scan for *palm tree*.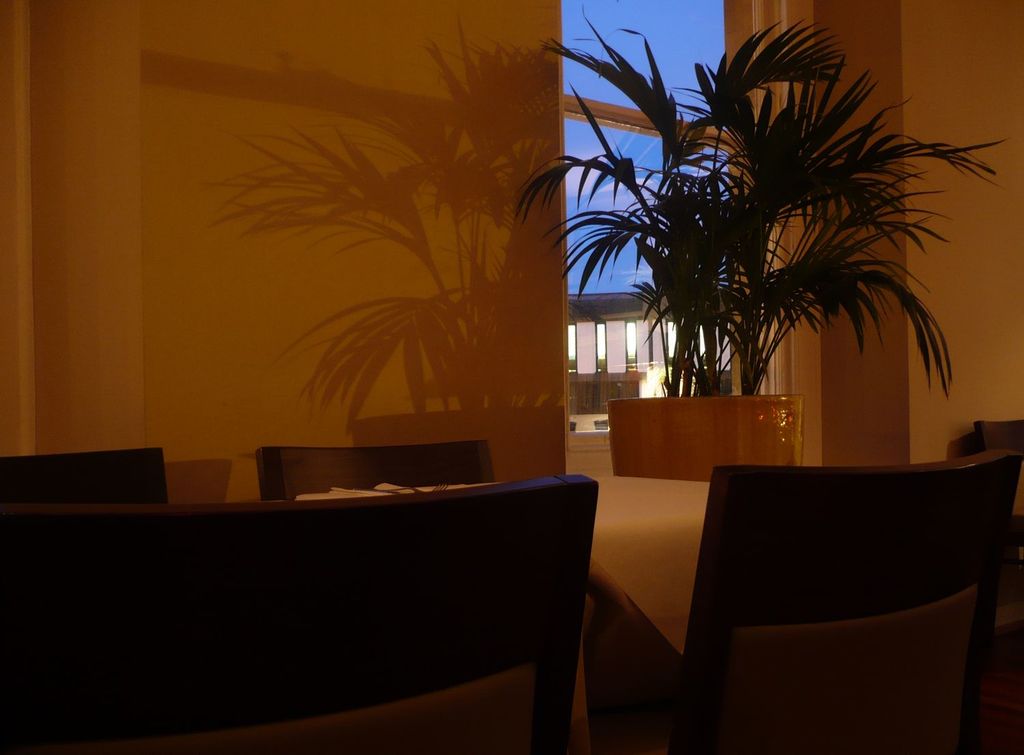
Scan result: <box>569,55,956,459</box>.
